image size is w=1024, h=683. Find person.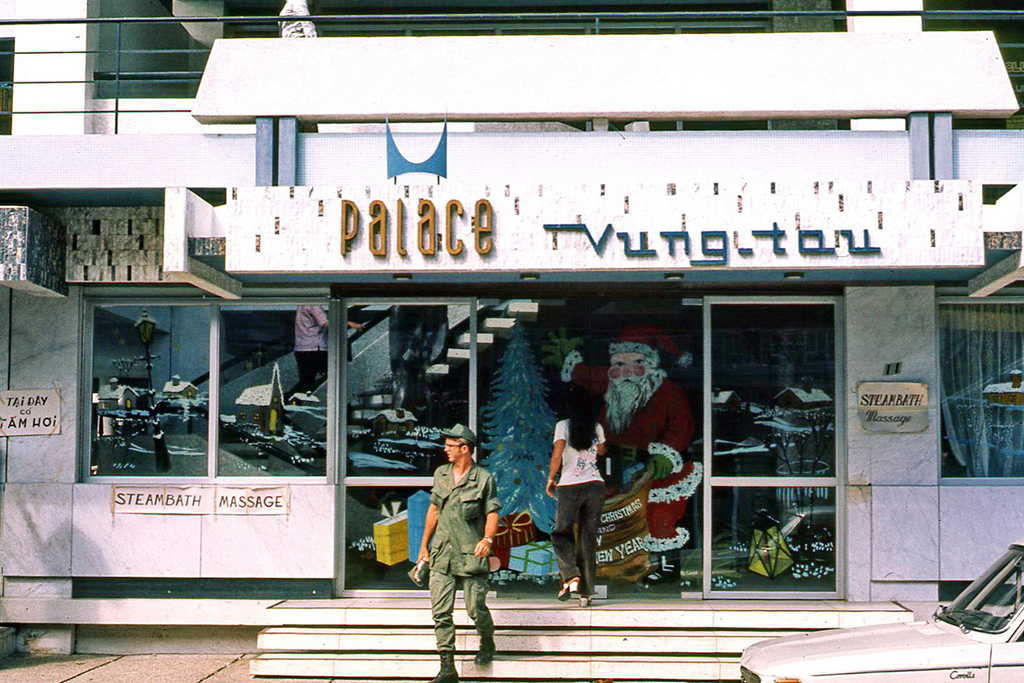
x1=541 y1=321 x2=705 y2=584.
